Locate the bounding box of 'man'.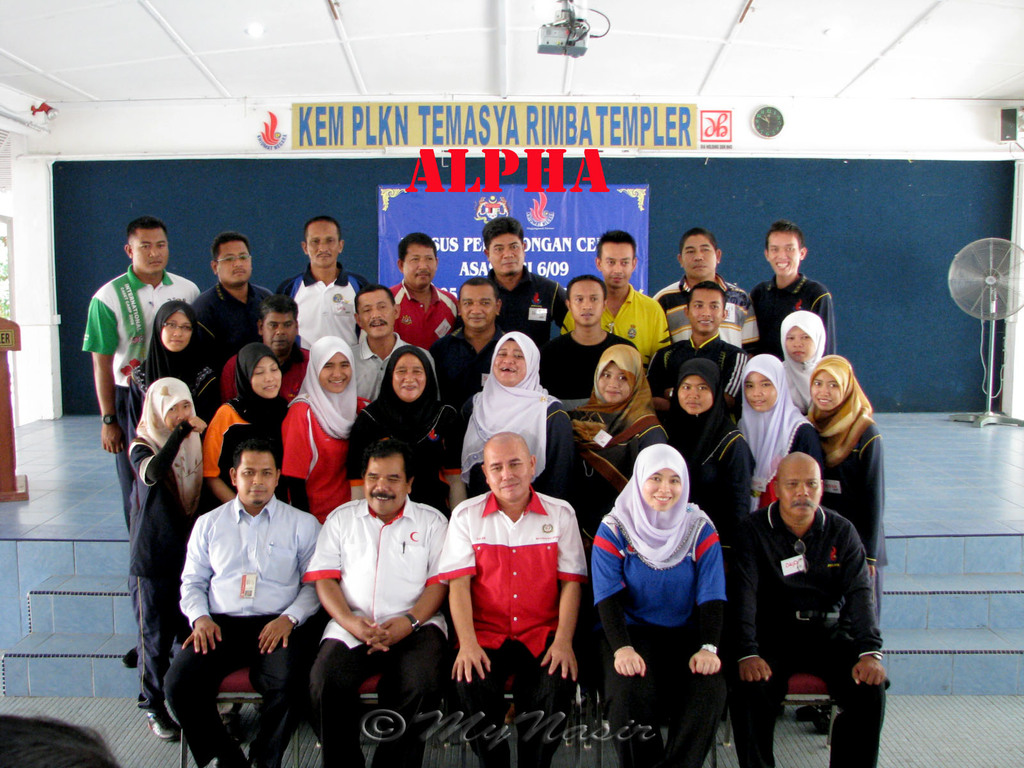
Bounding box: bbox=(748, 217, 836, 360).
